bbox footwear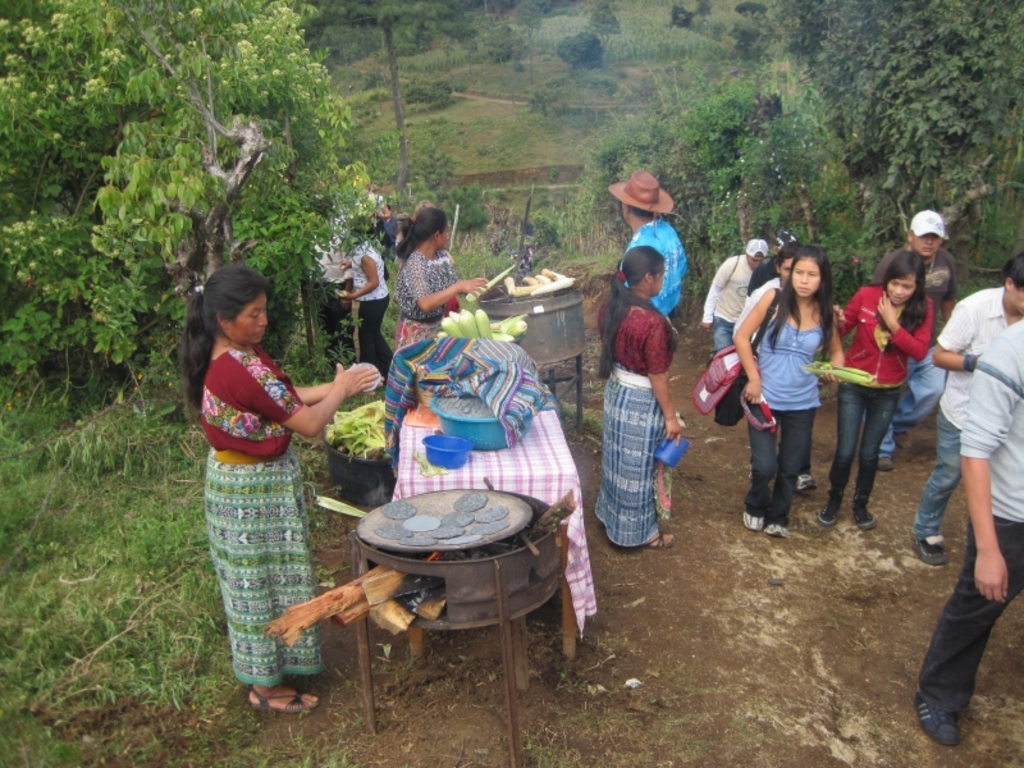
<bbox>879, 453, 893, 470</bbox>
